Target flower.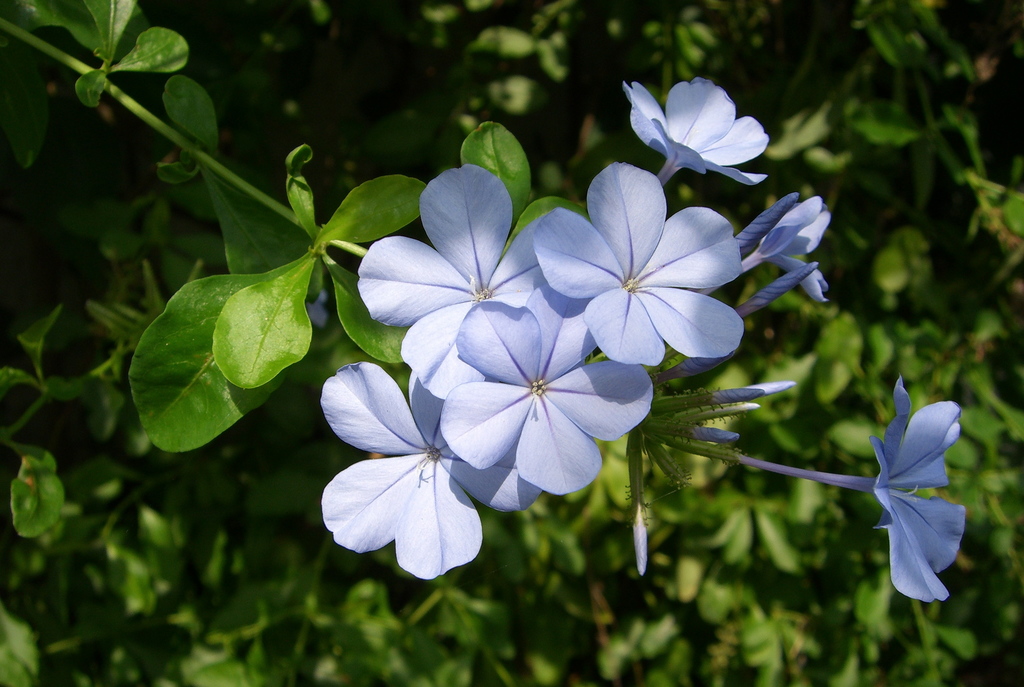
Target region: 849,364,967,608.
